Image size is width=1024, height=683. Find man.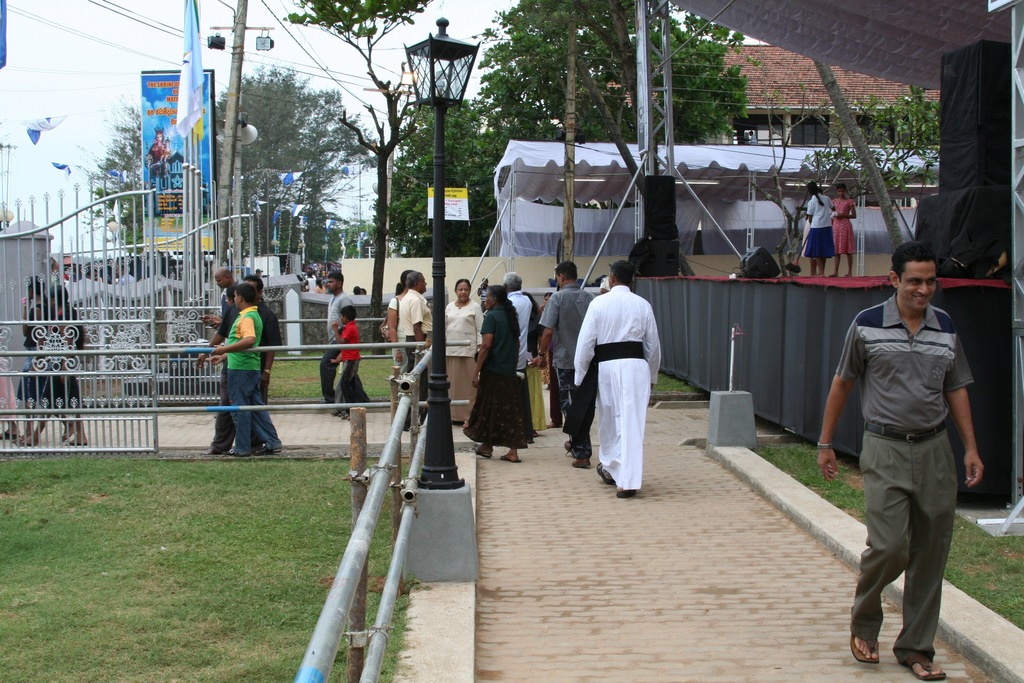
(211,279,282,459).
